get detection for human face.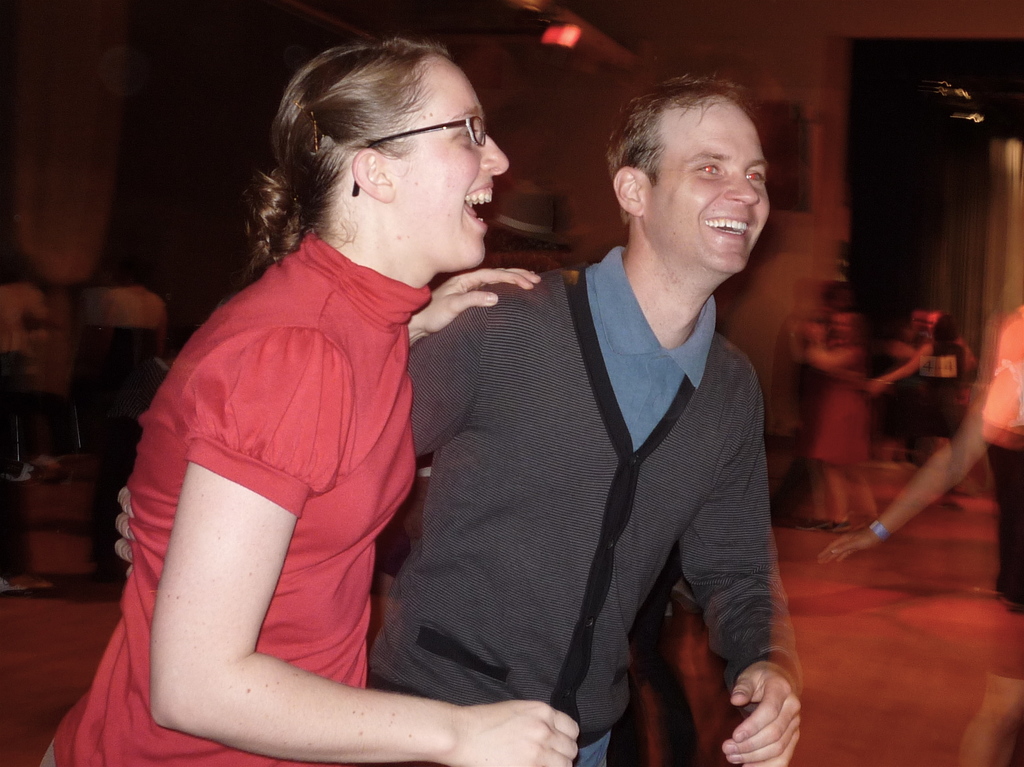
Detection: {"left": 641, "top": 90, "right": 767, "bottom": 277}.
